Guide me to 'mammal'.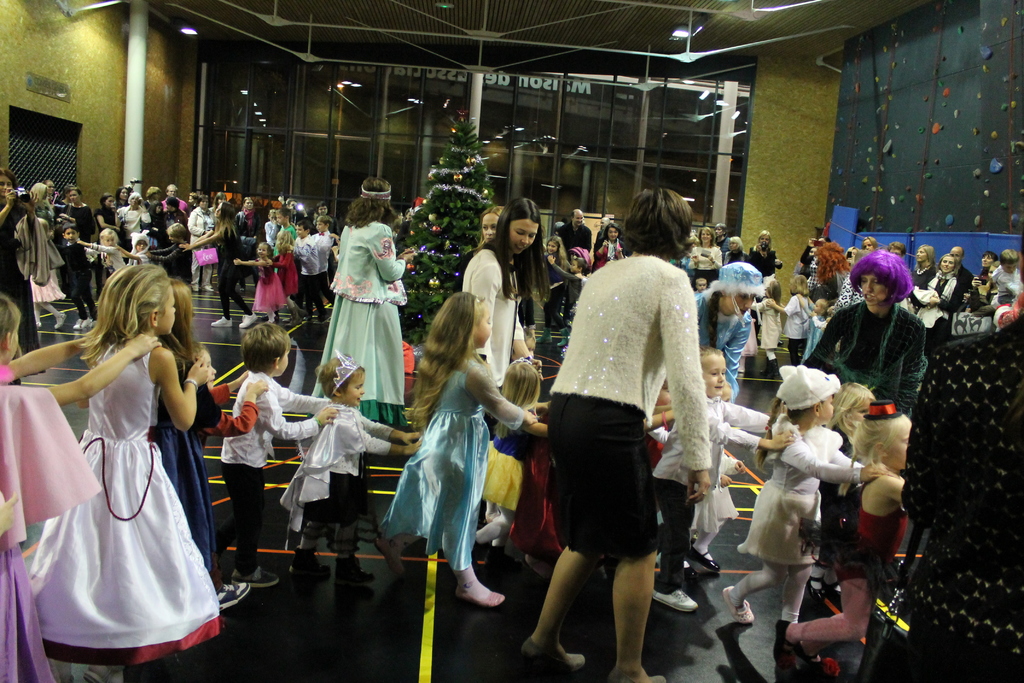
Guidance: <region>465, 352, 545, 572</region>.
